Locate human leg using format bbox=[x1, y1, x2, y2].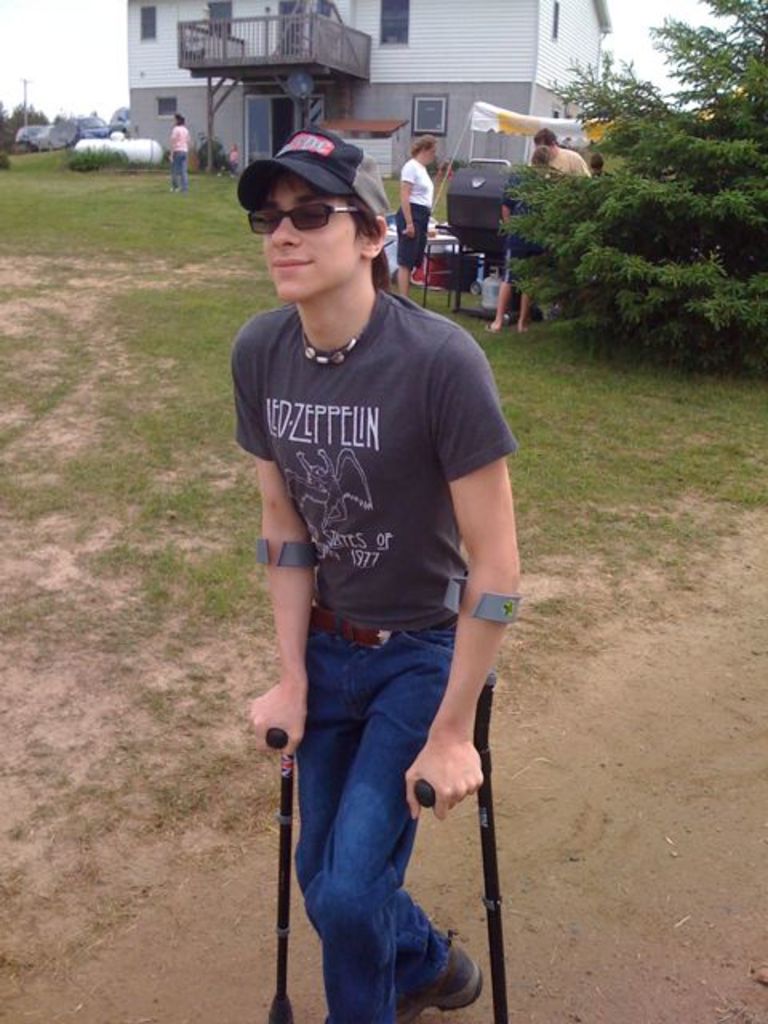
bbox=[395, 200, 419, 290].
